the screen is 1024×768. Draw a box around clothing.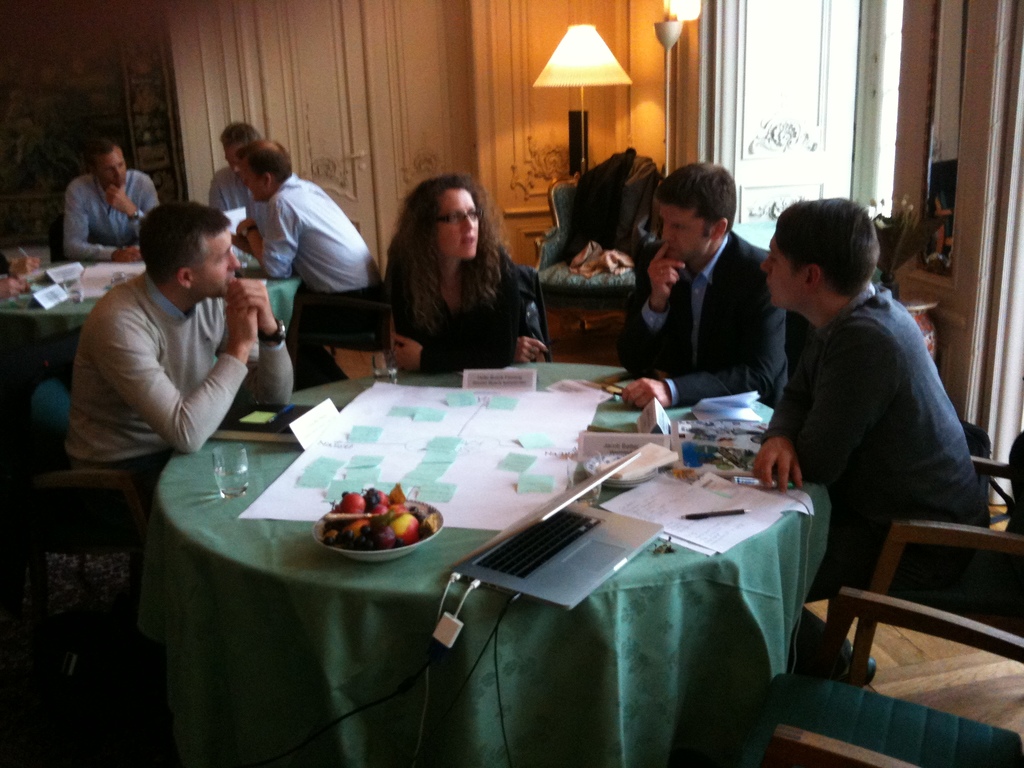
[257,175,385,389].
